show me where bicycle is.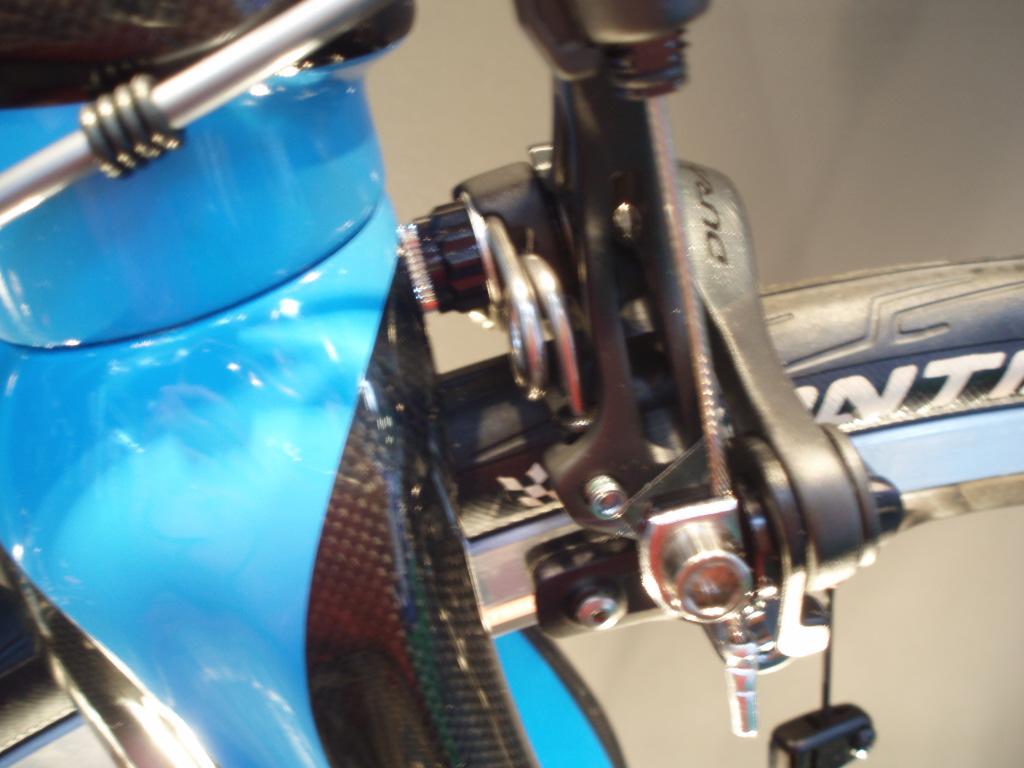
bicycle is at 0, 0, 1023, 767.
